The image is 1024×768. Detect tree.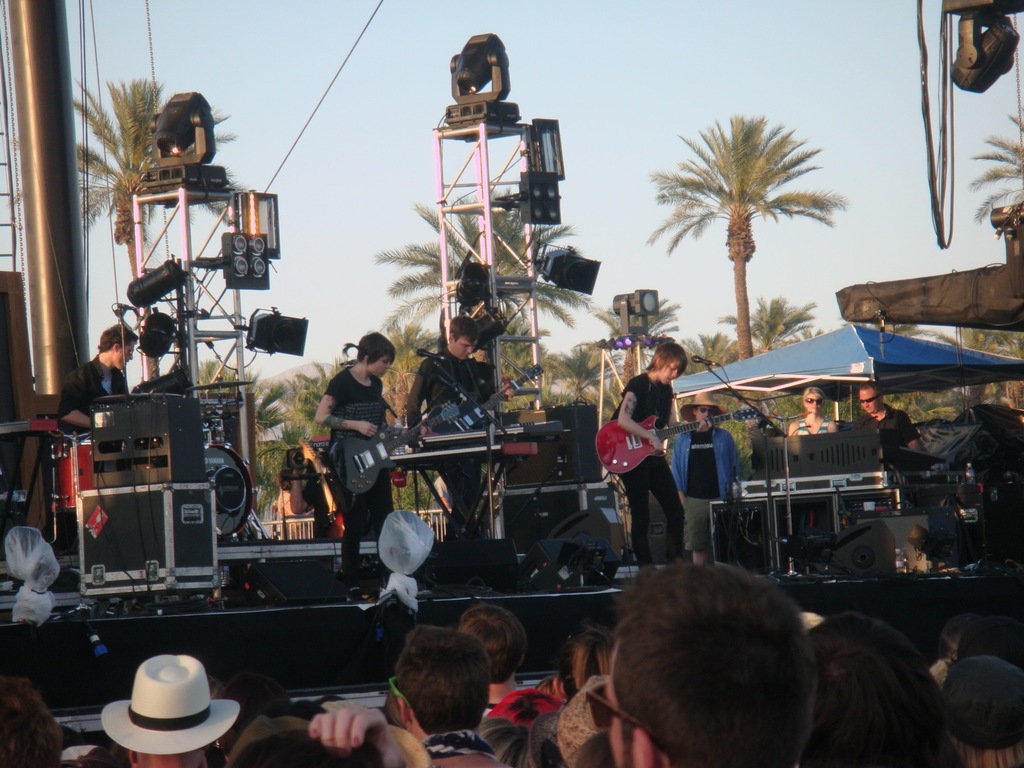
Detection: (289,365,342,435).
